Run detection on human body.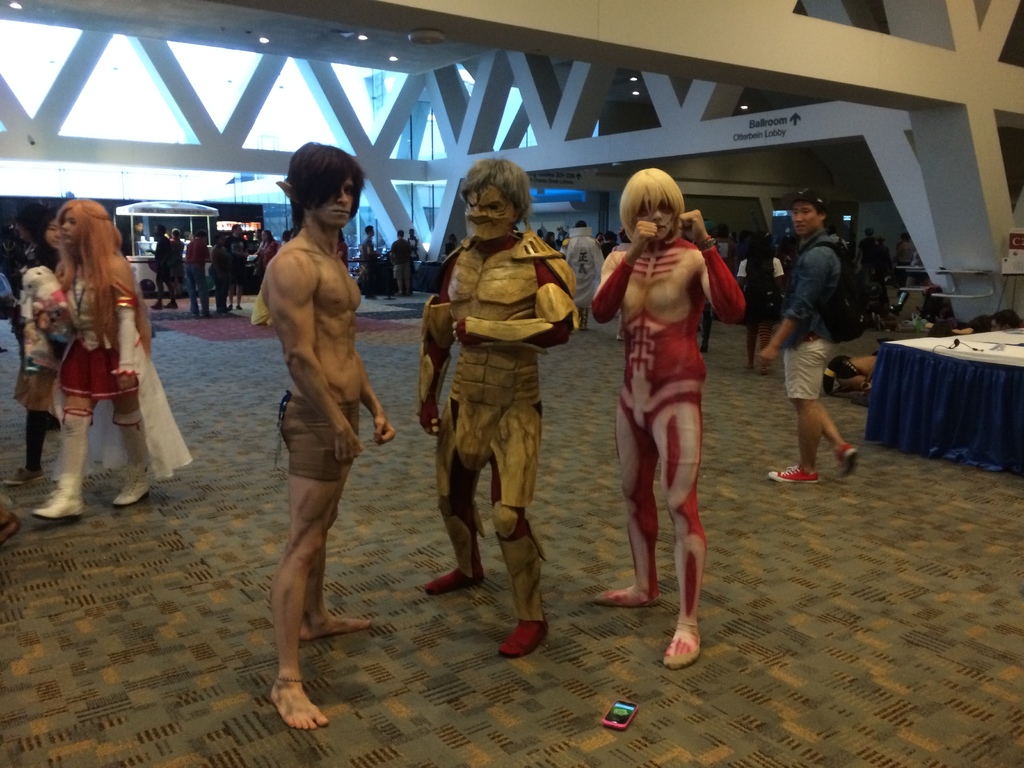
Result: [409,228,417,260].
